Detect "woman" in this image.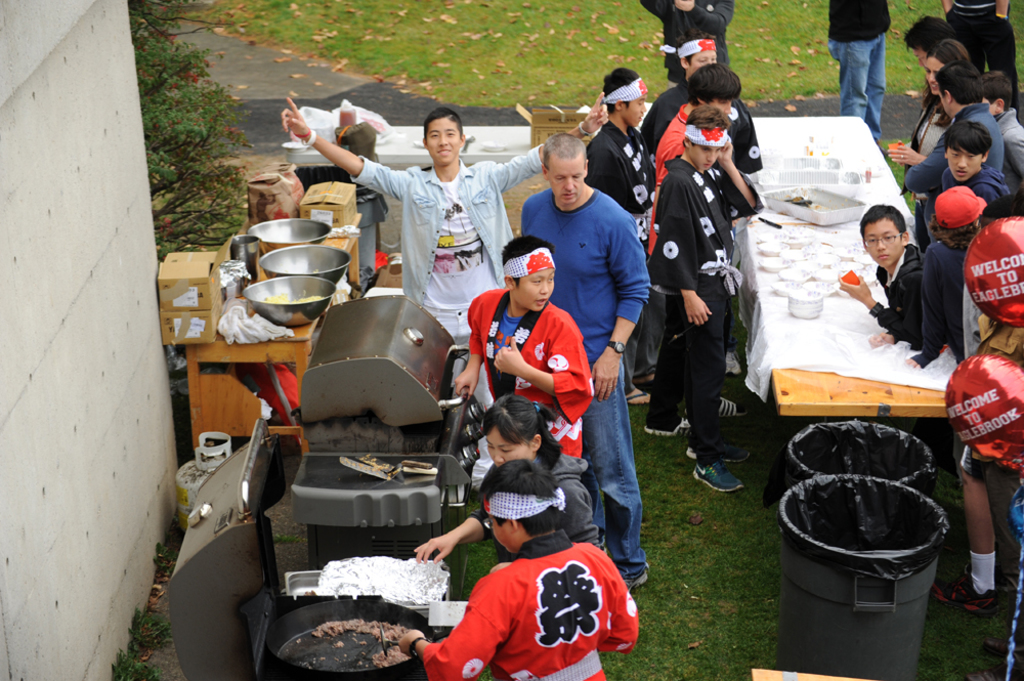
Detection: Rect(406, 388, 604, 559).
